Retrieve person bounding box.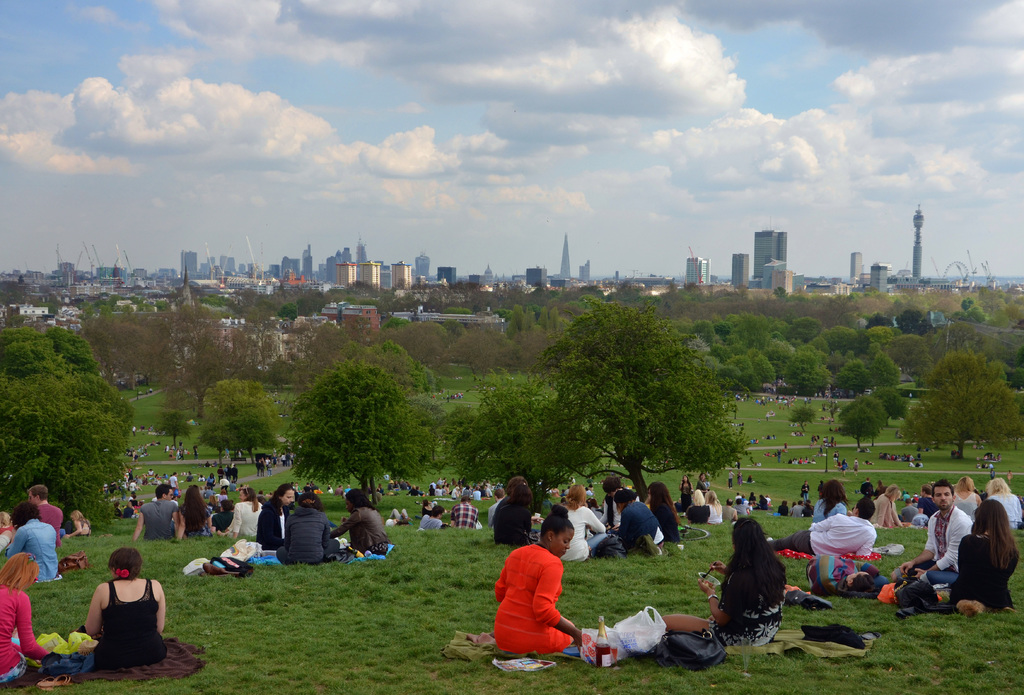
Bounding box: 451, 493, 479, 528.
